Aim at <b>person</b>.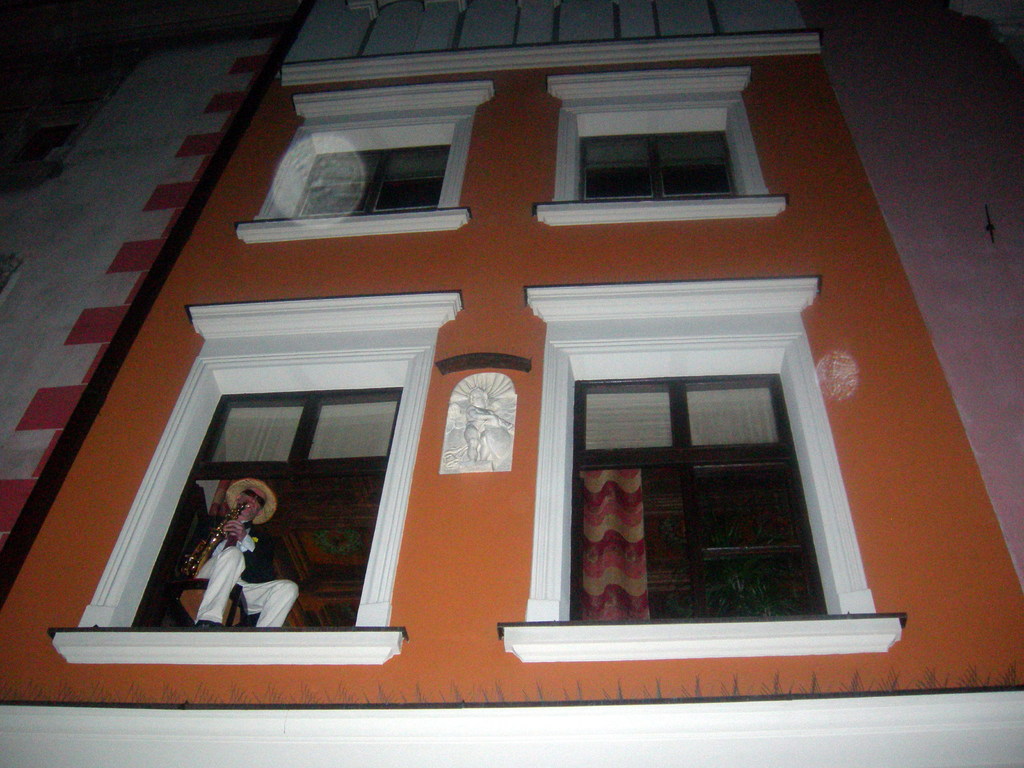
Aimed at rect(172, 472, 288, 664).
